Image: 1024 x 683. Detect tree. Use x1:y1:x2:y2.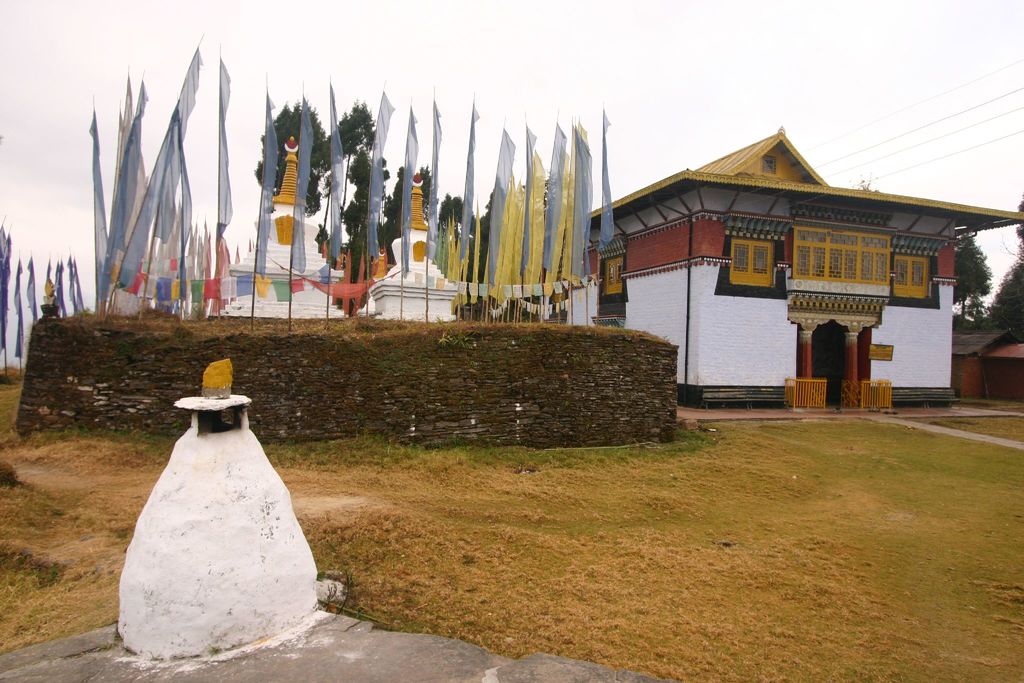
248:99:328:224.
